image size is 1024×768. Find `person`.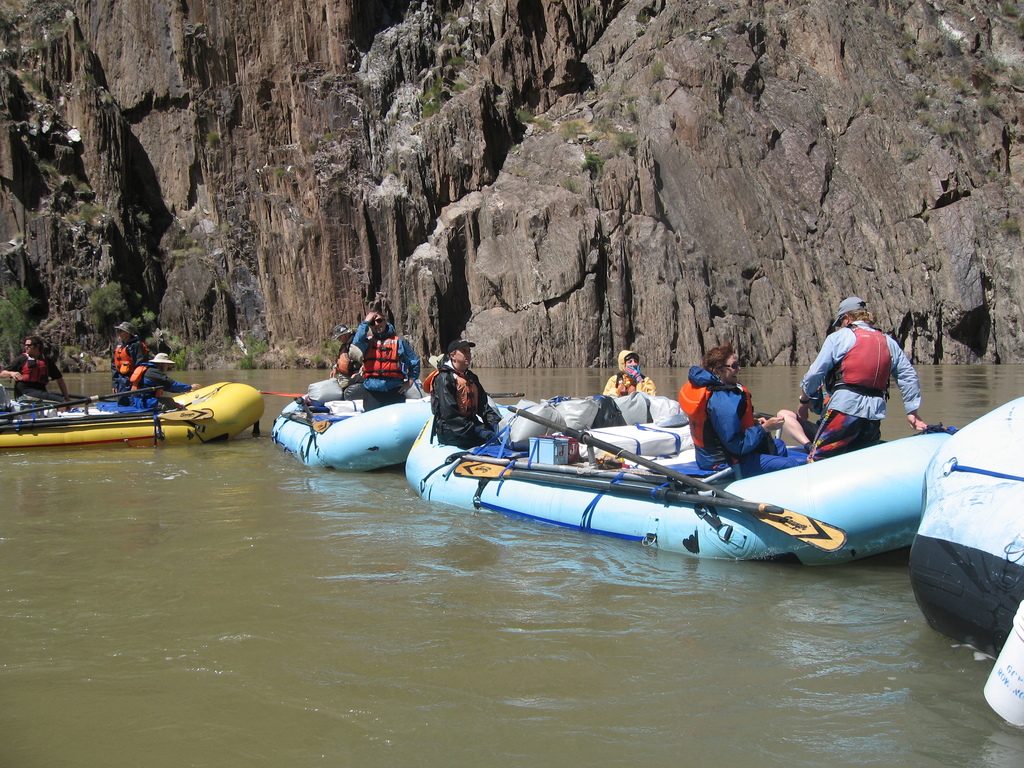
crop(435, 337, 493, 445).
